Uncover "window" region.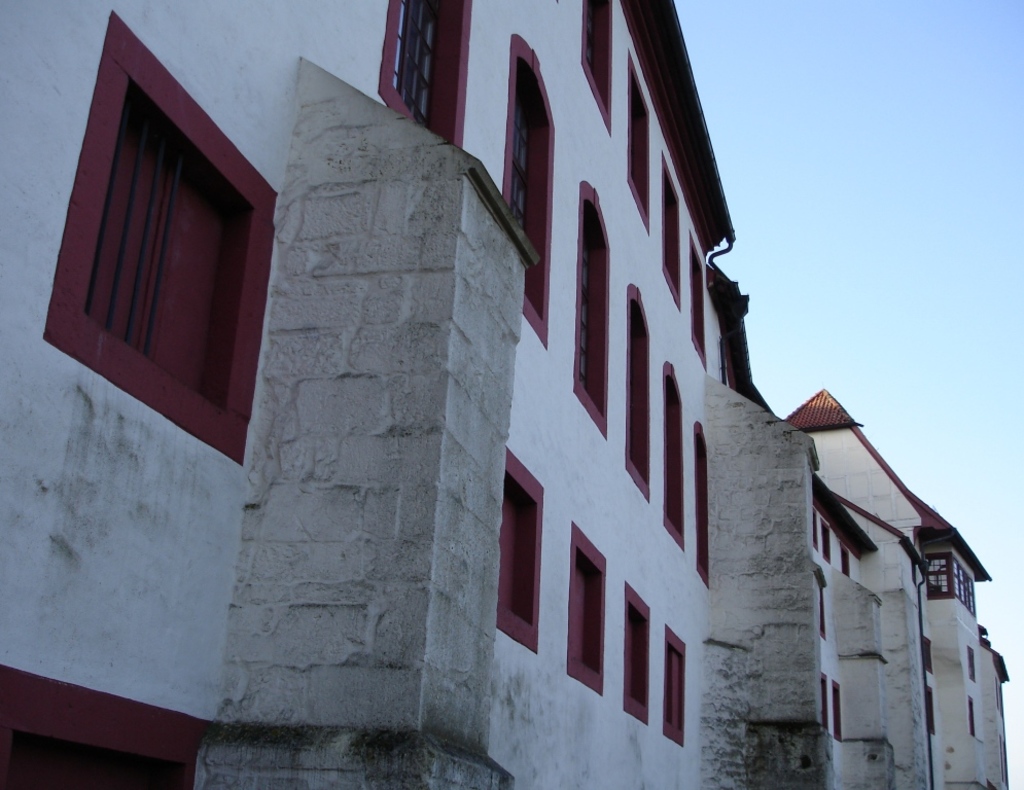
Uncovered: pyautogui.locateOnScreen(612, 578, 647, 722).
